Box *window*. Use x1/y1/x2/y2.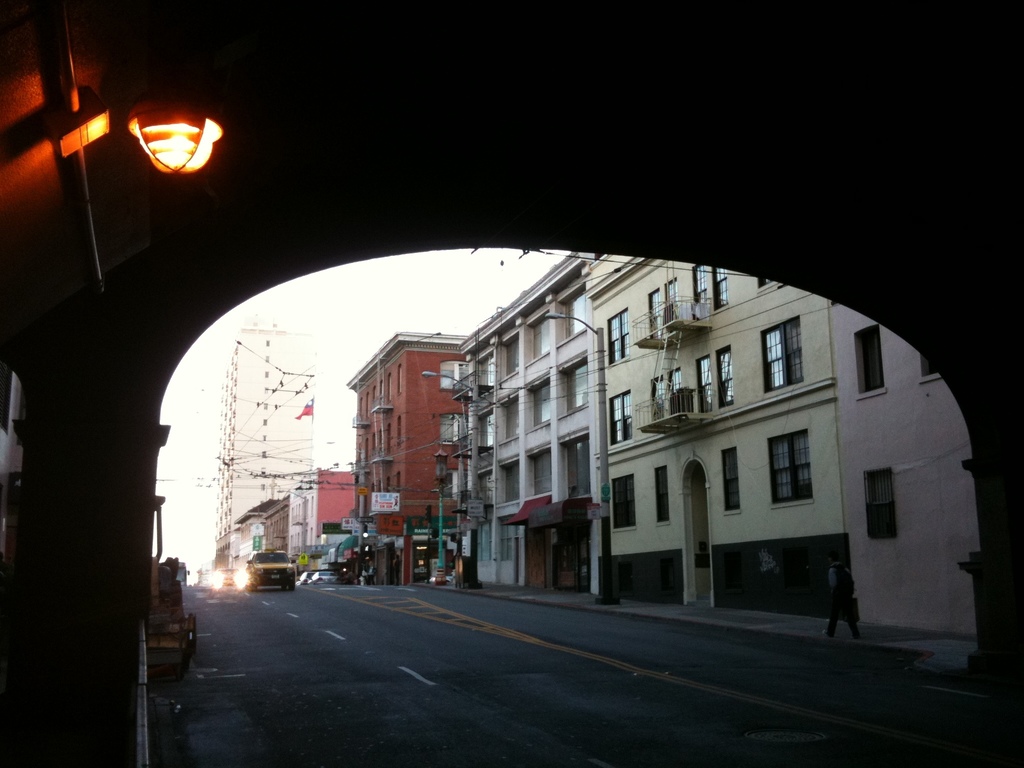
396/472/398/504.
